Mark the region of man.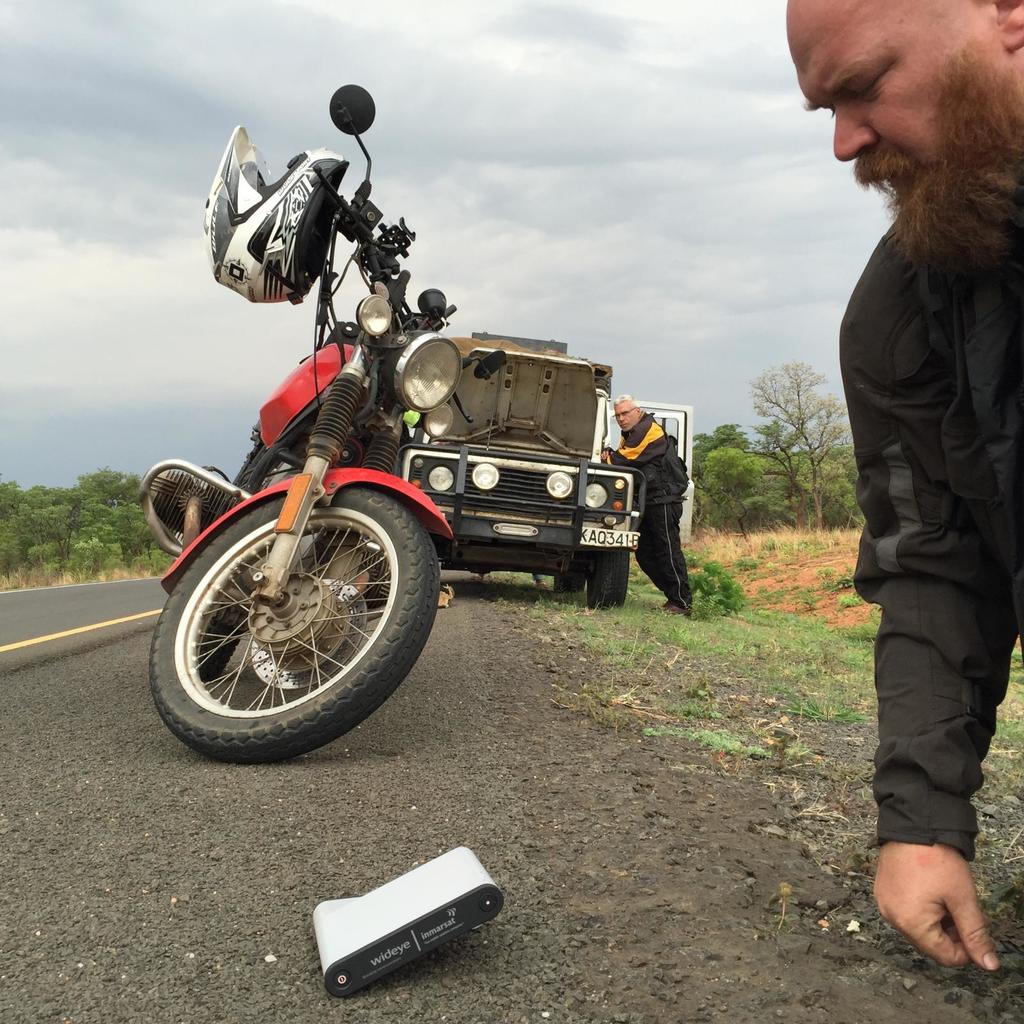
Region: [592,392,707,618].
